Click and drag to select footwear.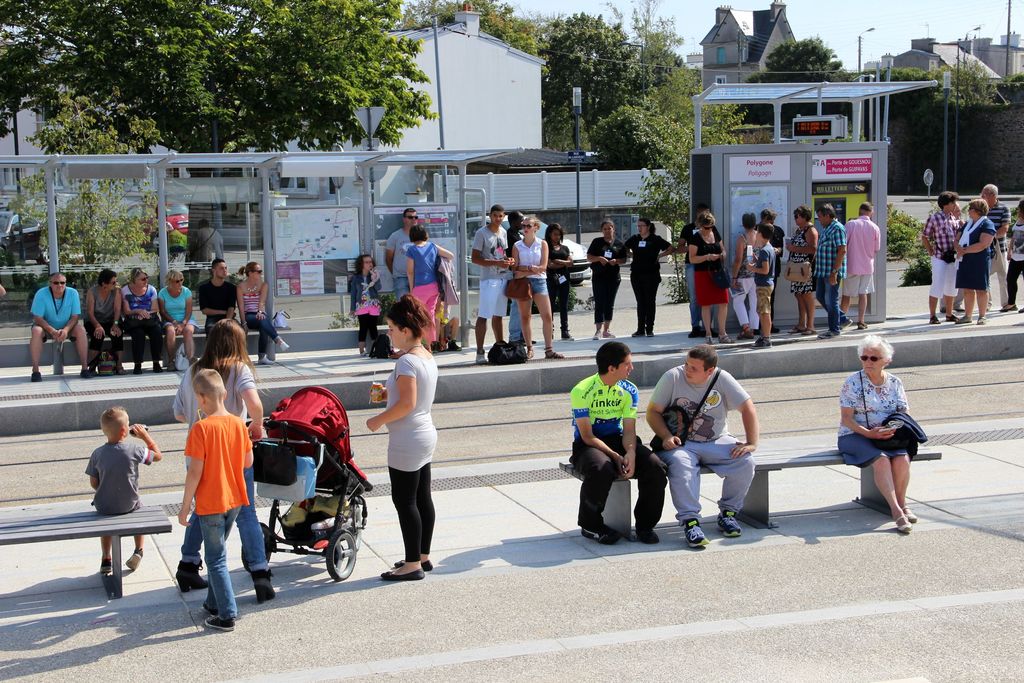
Selection: <bbox>476, 348, 492, 368</bbox>.
